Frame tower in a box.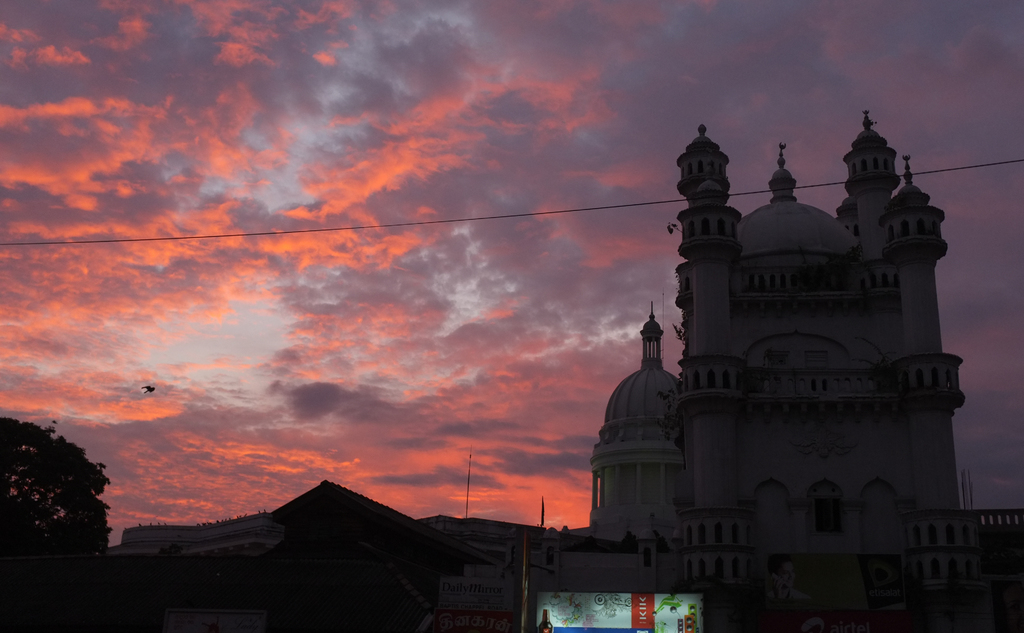
box=[474, 118, 984, 561].
